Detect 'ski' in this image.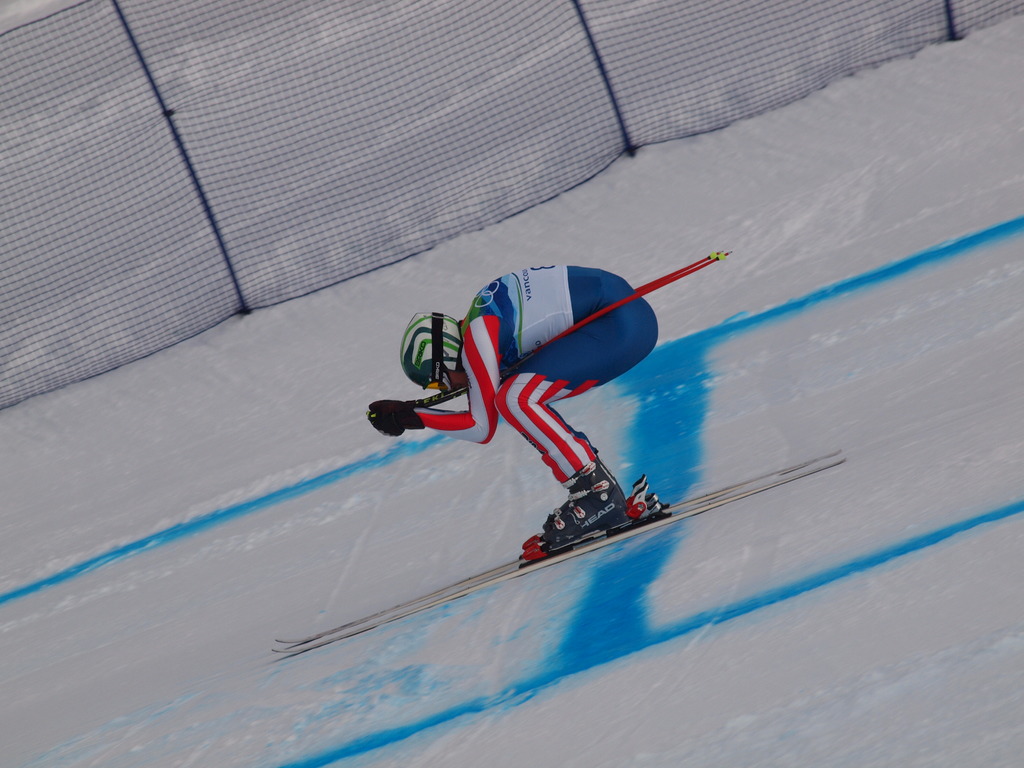
Detection: [328,389,799,652].
